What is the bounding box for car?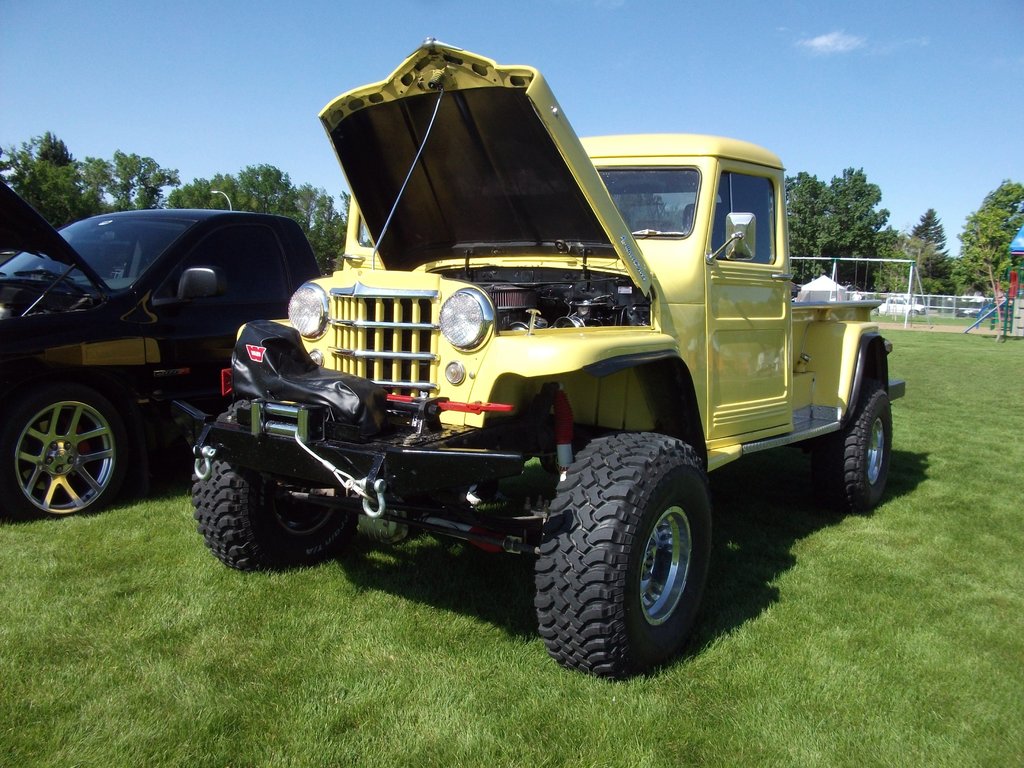
locate(189, 35, 906, 684).
